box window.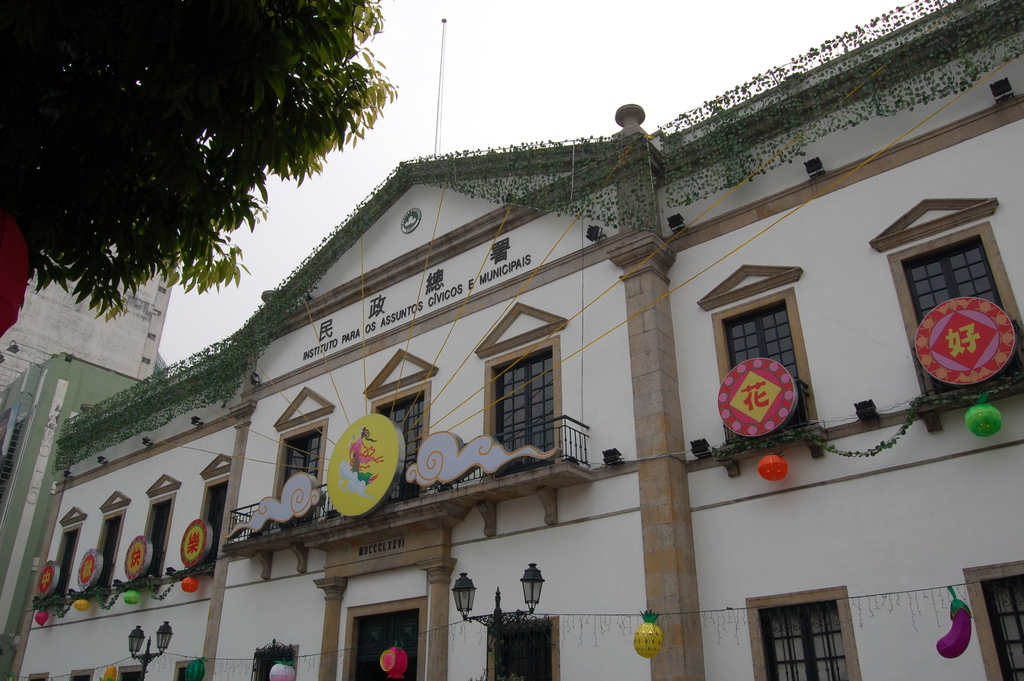
744 581 874 678.
